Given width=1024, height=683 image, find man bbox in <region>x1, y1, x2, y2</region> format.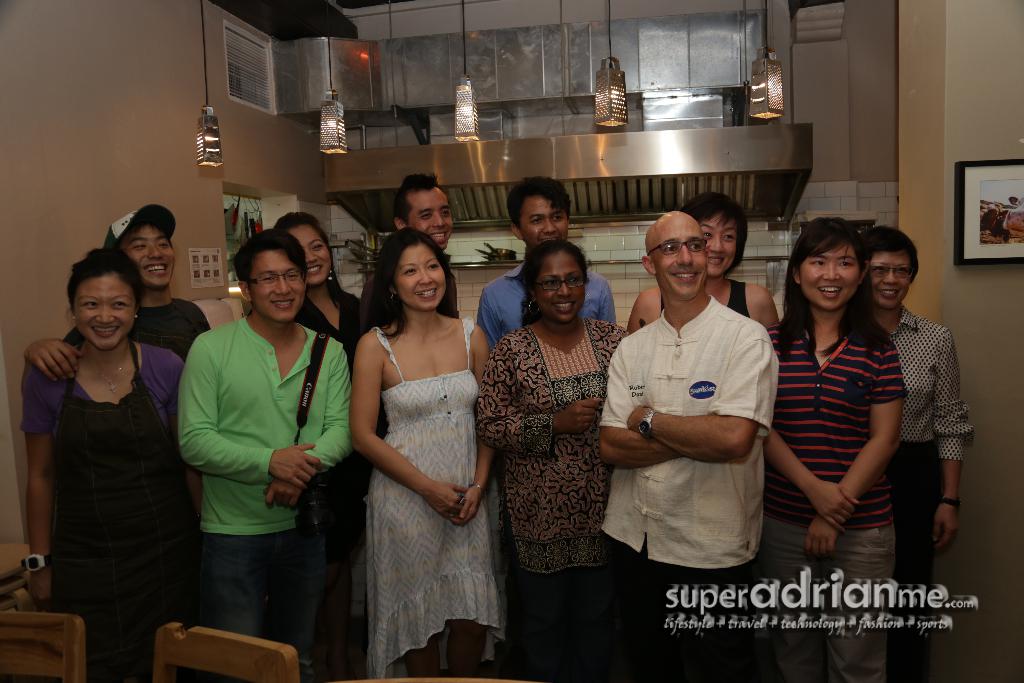
<region>174, 228, 355, 682</region>.
